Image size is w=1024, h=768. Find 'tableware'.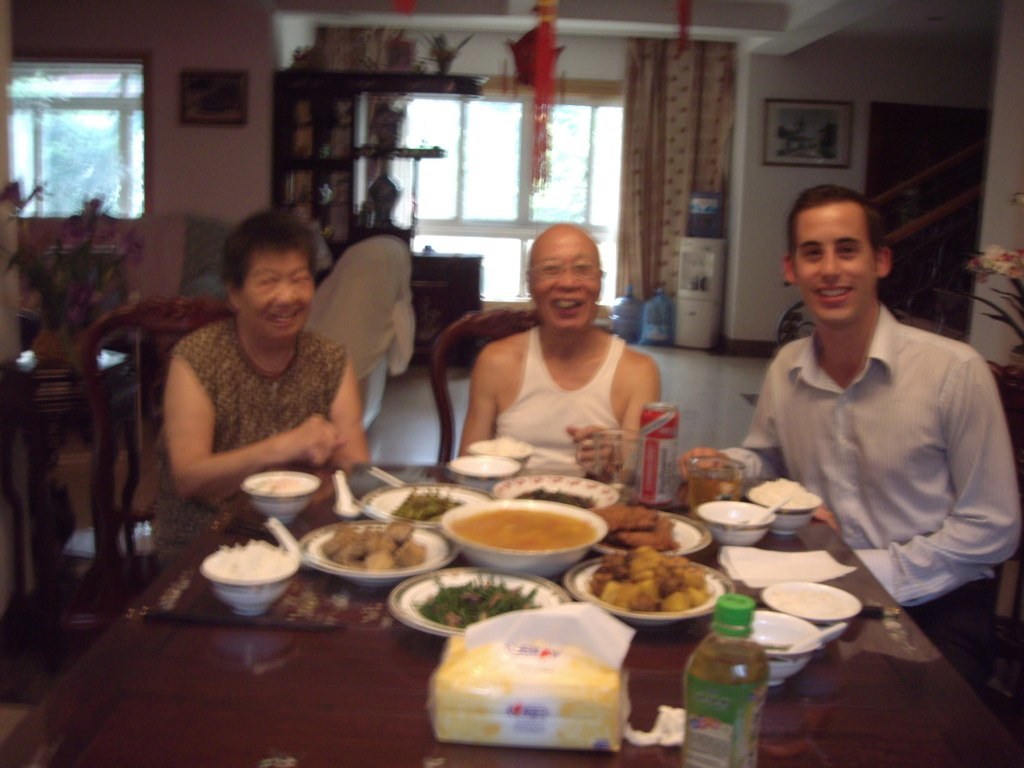
{"x1": 788, "y1": 621, "x2": 850, "y2": 651}.
